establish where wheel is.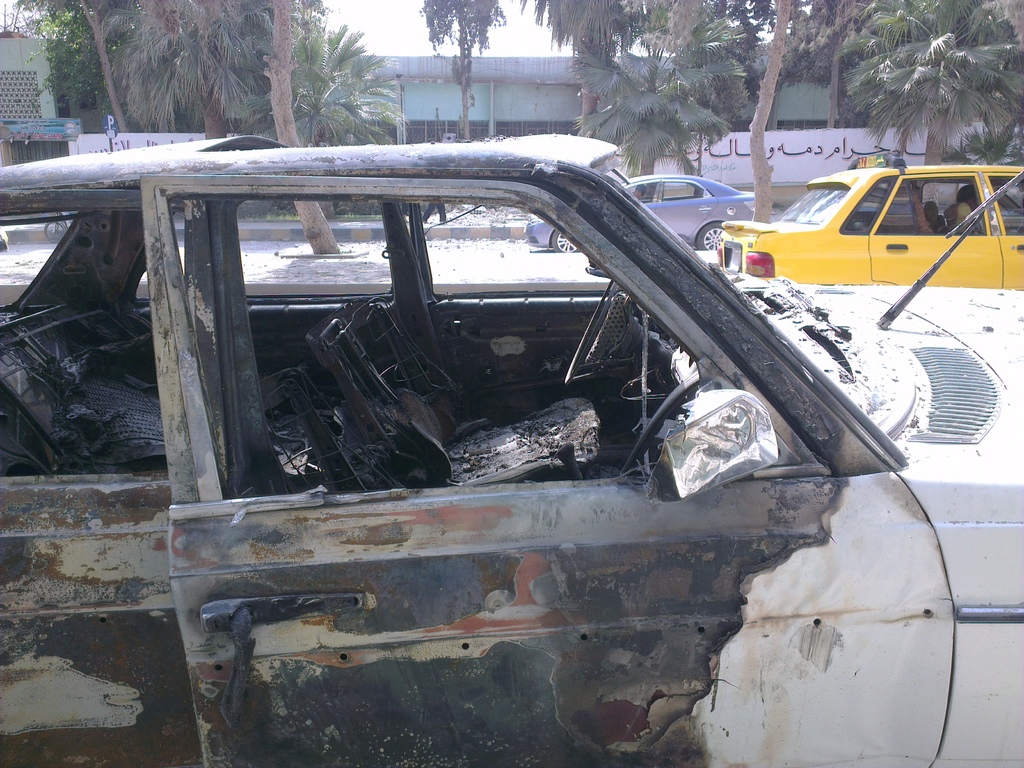
Established at detection(1007, 207, 1023, 232).
